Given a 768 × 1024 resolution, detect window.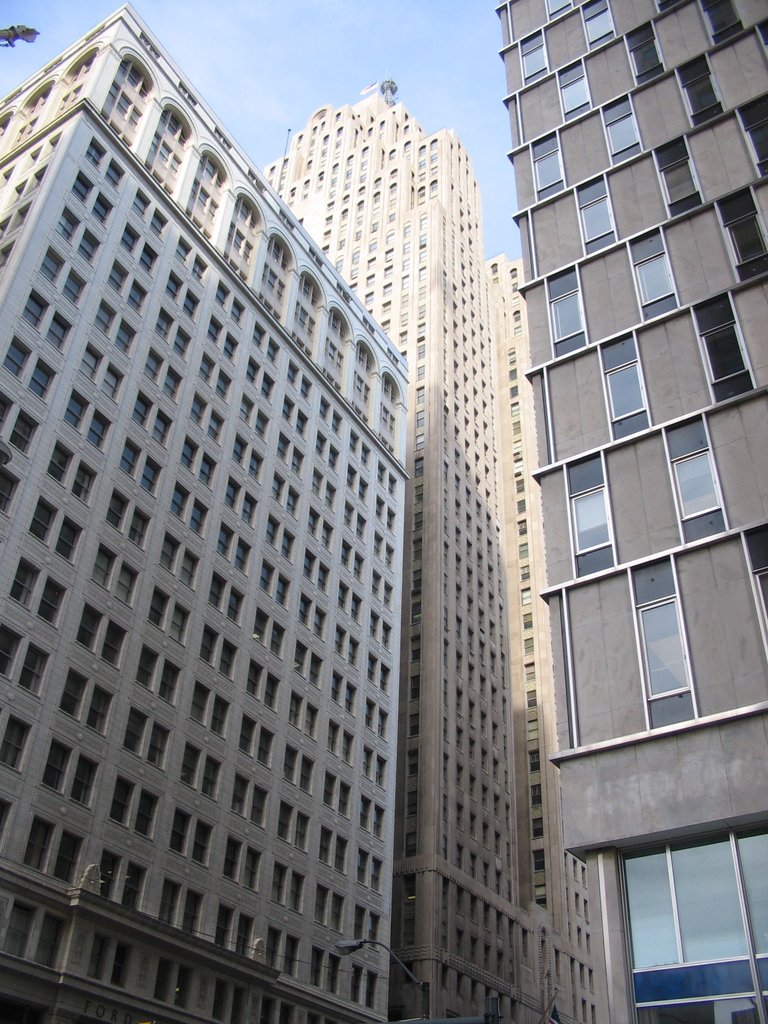
region(282, 739, 296, 785).
